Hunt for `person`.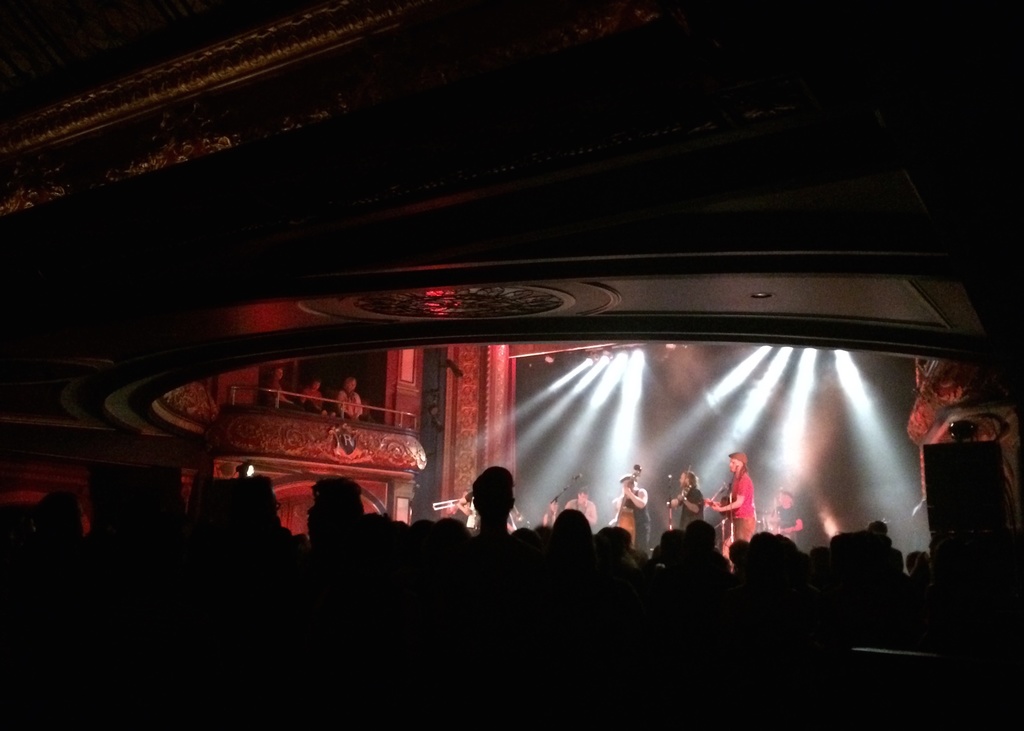
Hunted down at [x1=564, y1=488, x2=598, y2=529].
